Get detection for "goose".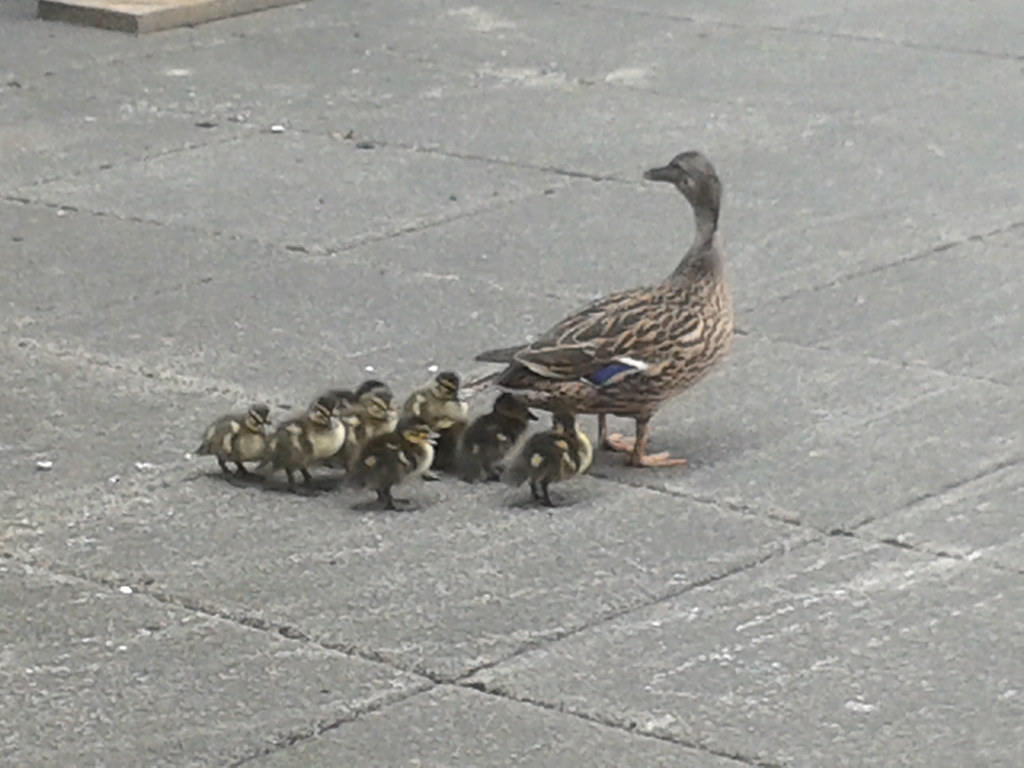
Detection: [x1=401, y1=367, x2=469, y2=455].
